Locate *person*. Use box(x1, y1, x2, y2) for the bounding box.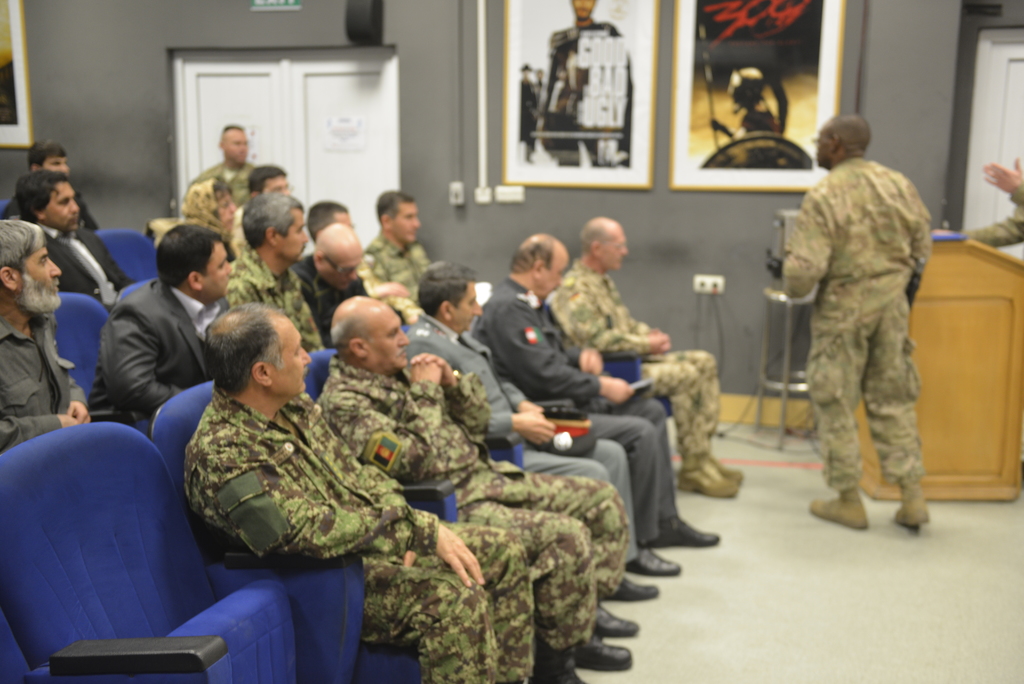
box(184, 300, 536, 683).
